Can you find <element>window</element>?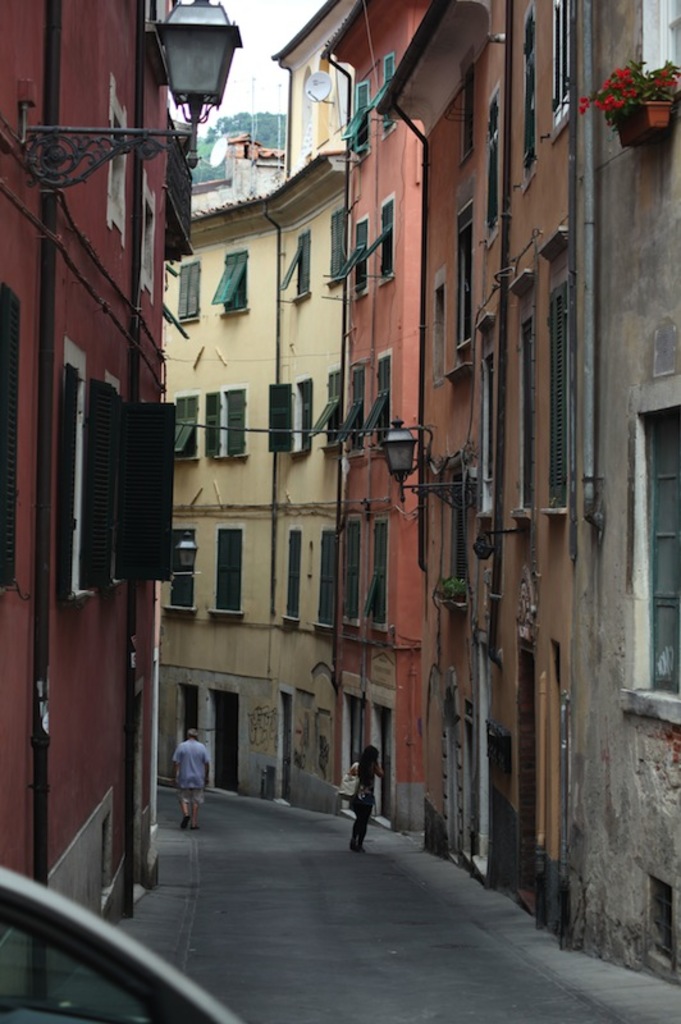
Yes, bounding box: box=[293, 362, 311, 456].
